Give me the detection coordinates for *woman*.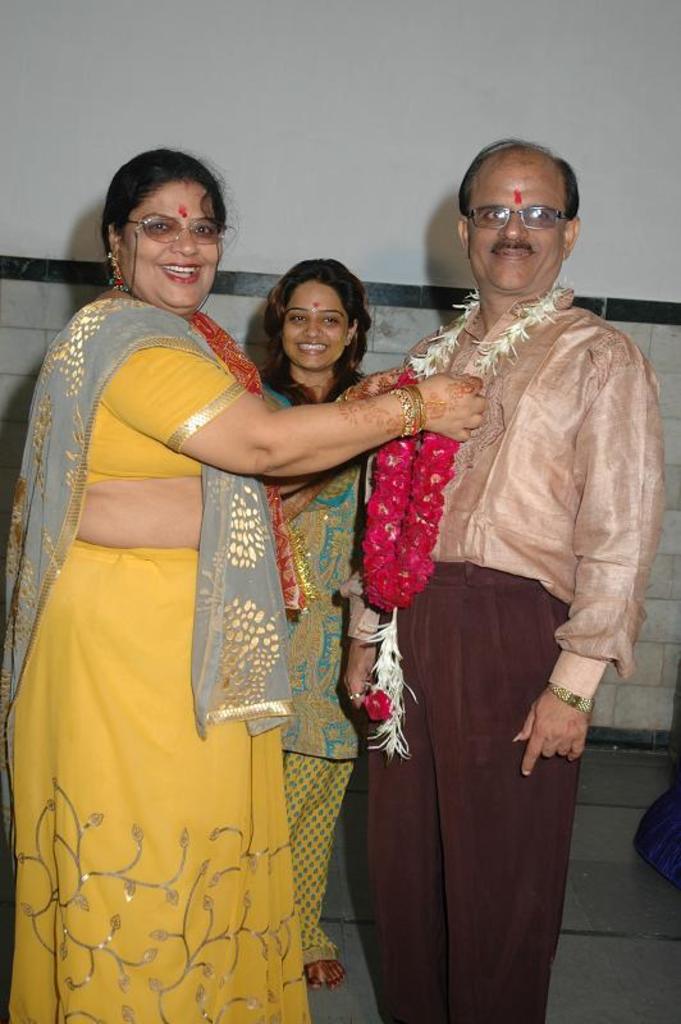
<box>252,257,384,988</box>.
